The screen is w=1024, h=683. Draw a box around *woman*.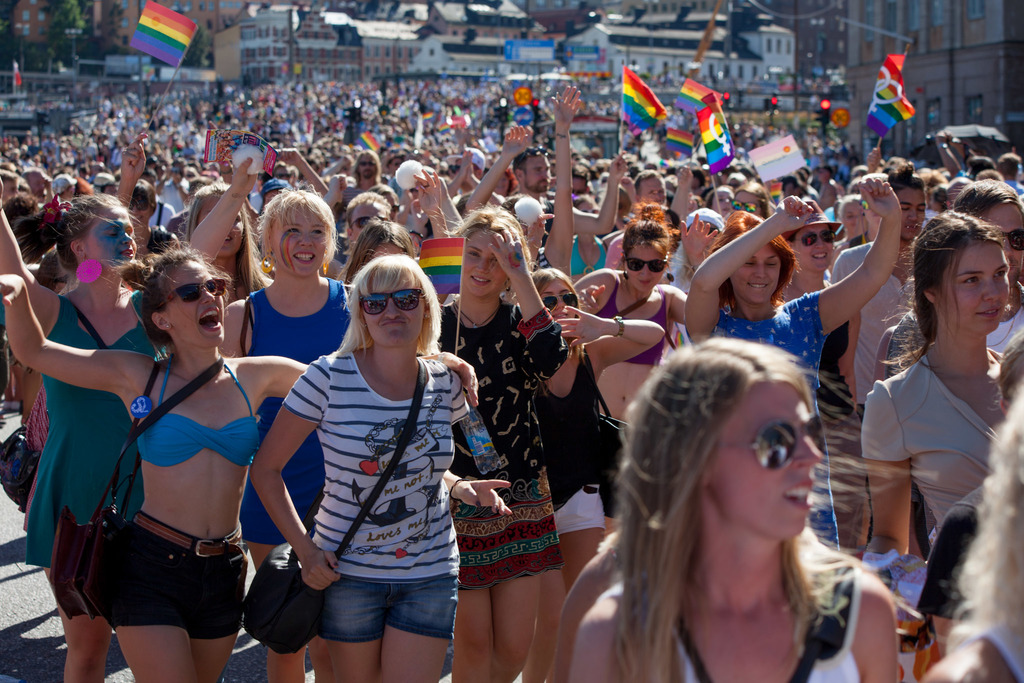
x1=339, y1=219, x2=424, y2=283.
